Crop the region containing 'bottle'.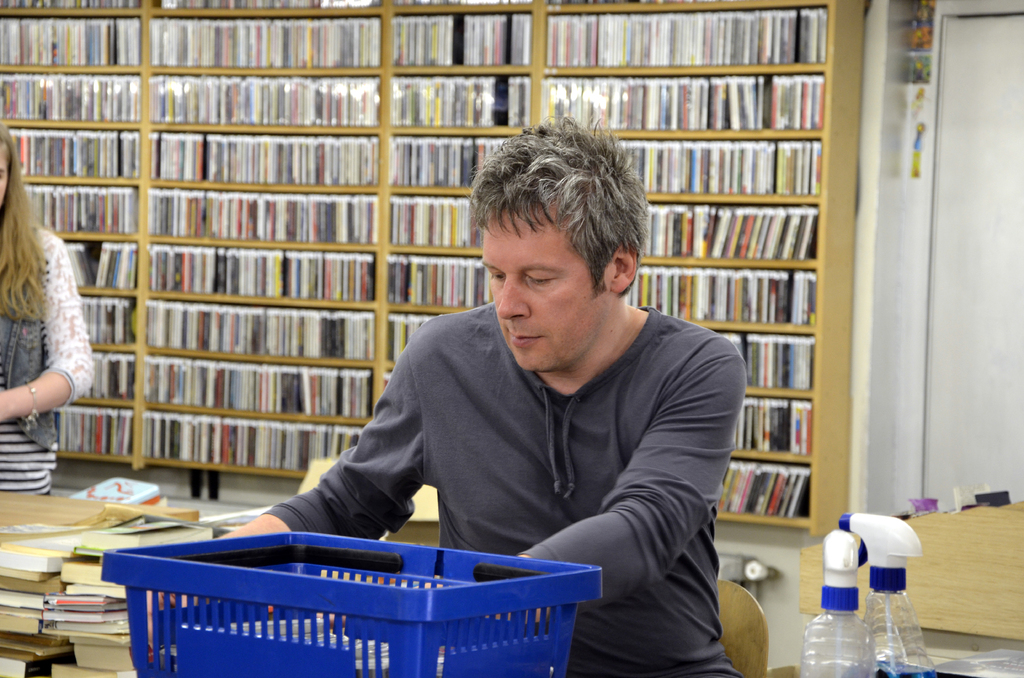
Crop region: 795:533:876:677.
